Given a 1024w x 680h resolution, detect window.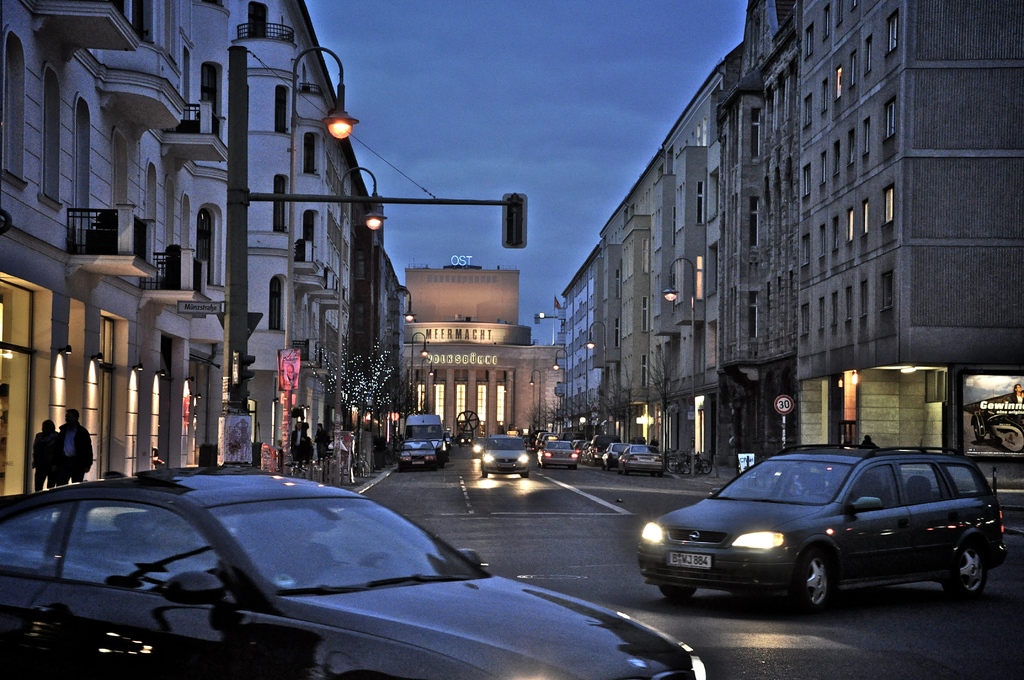
Rect(801, 29, 815, 61).
